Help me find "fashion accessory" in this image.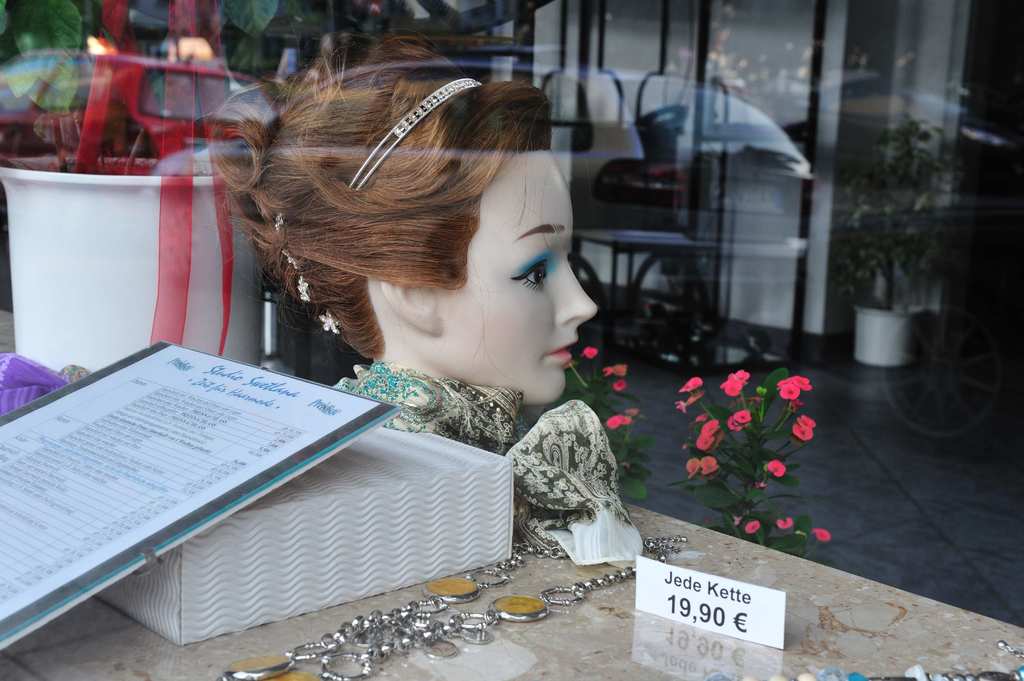
Found it: select_region(273, 213, 282, 231).
